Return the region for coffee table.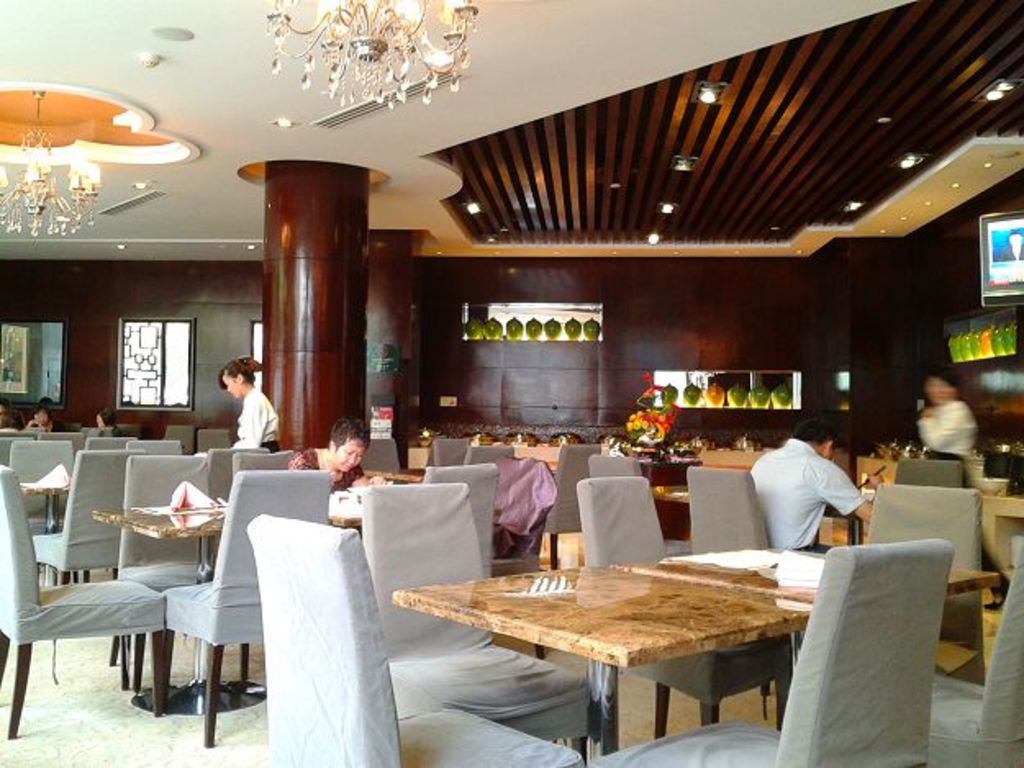
<region>606, 540, 1001, 675</region>.
